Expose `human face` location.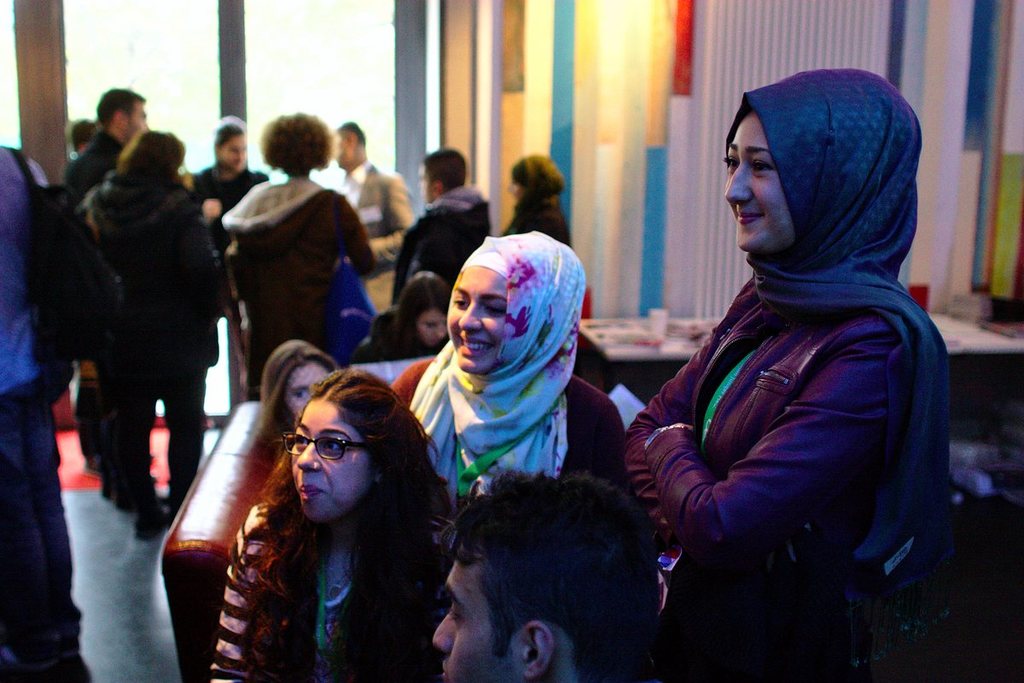
Exposed at crop(417, 313, 445, 349).
